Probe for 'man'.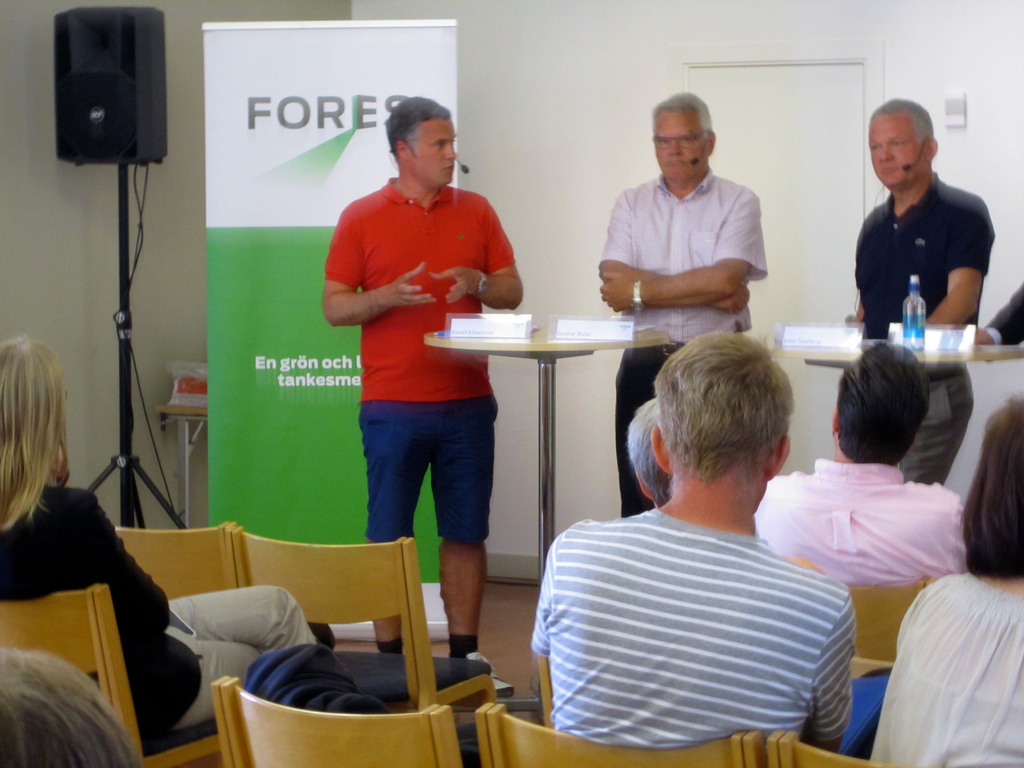
Probe result: 829, 93, 1002, 495.
